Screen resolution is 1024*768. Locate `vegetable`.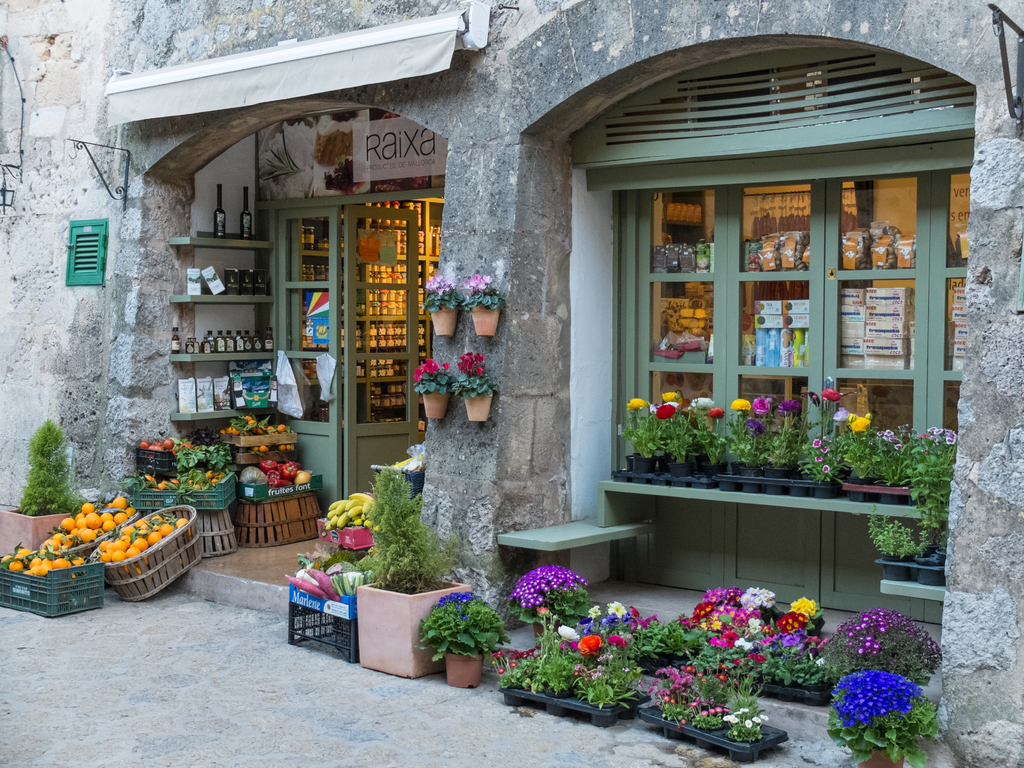
BBox(397, 597, 506, 678).
